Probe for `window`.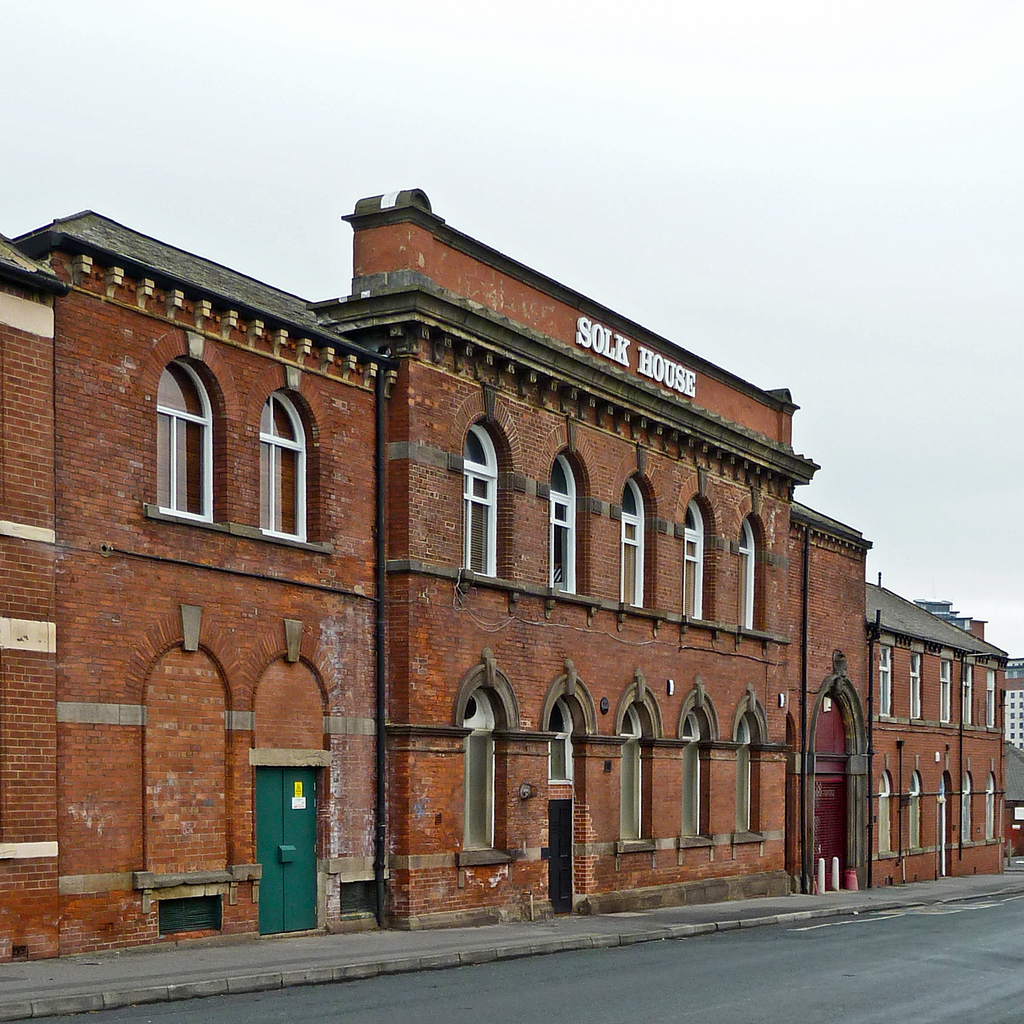
Probe result: bbox=[452, 648, 520, 870].
